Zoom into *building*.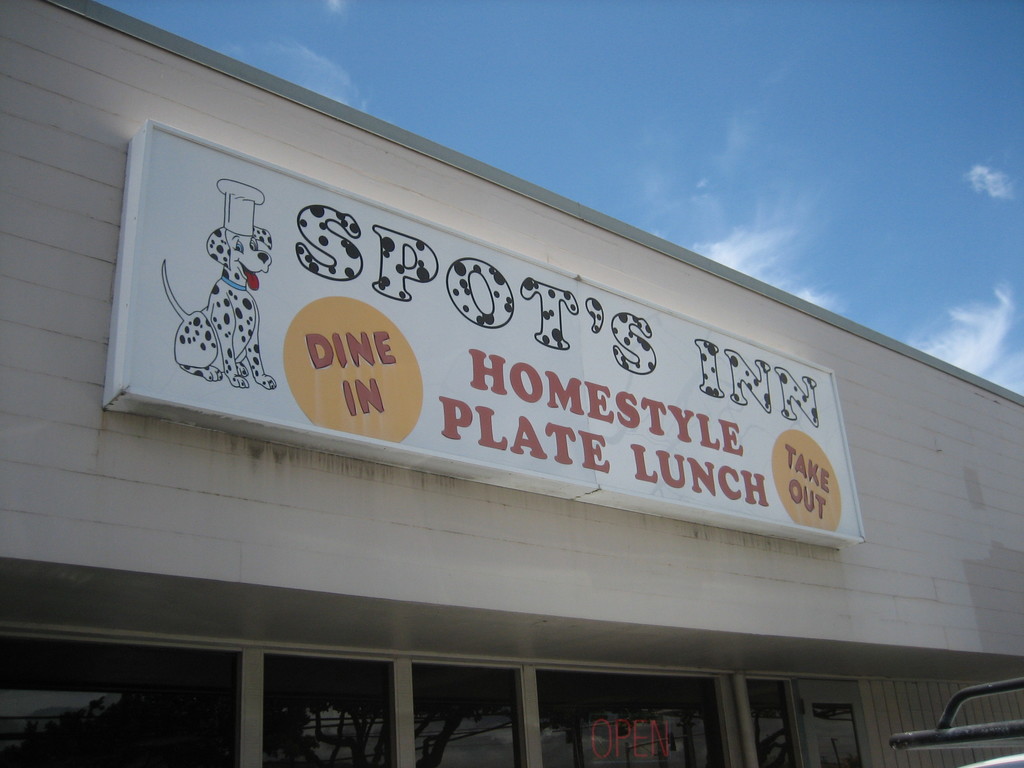
Zoom target: box(0, 0, 1023, 767).
